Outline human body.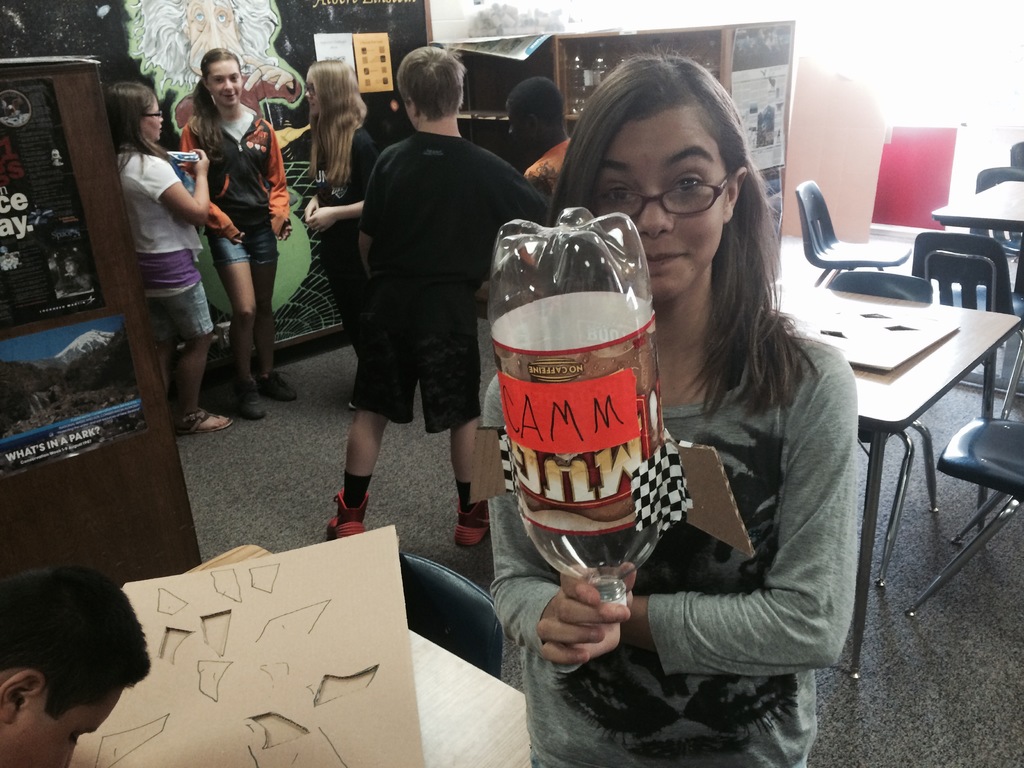
Outline: bbox=[177, 36, 291, 416].
